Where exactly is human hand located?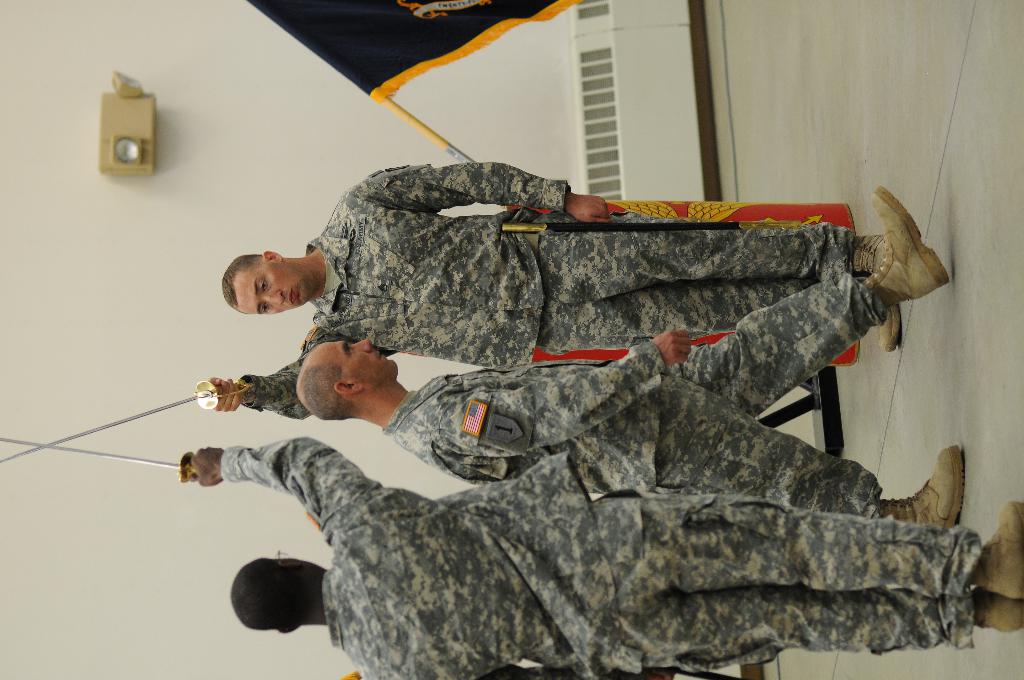
Its bounding box is 639/670/676/679.
